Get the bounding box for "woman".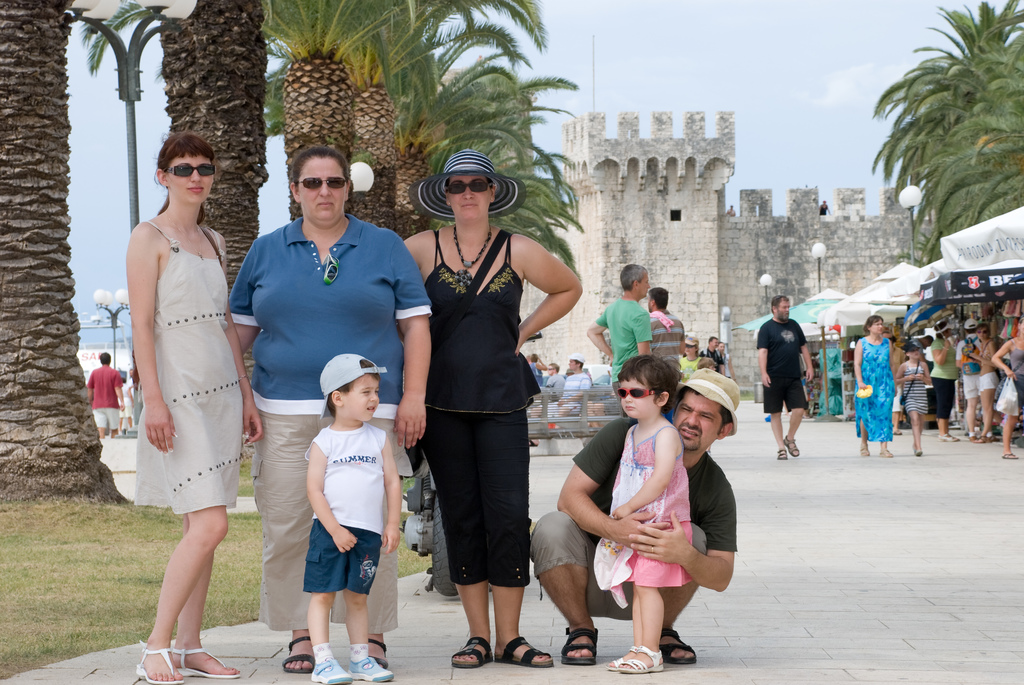
[228, 143, 434, 675].
